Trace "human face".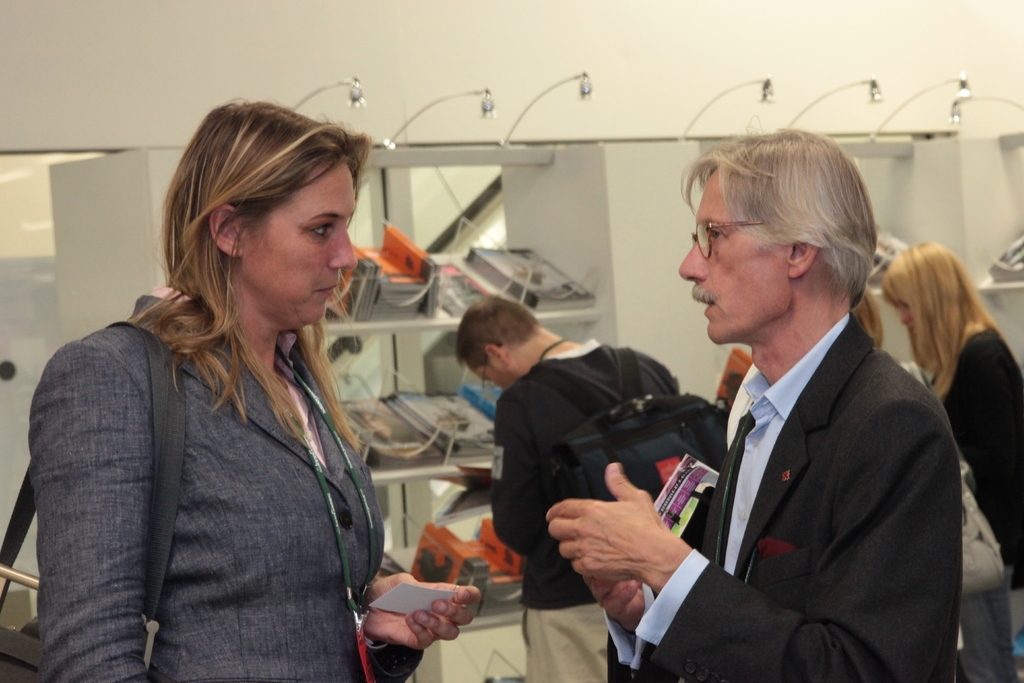
Traced to <region>242, 160, 355, 327</region>.
